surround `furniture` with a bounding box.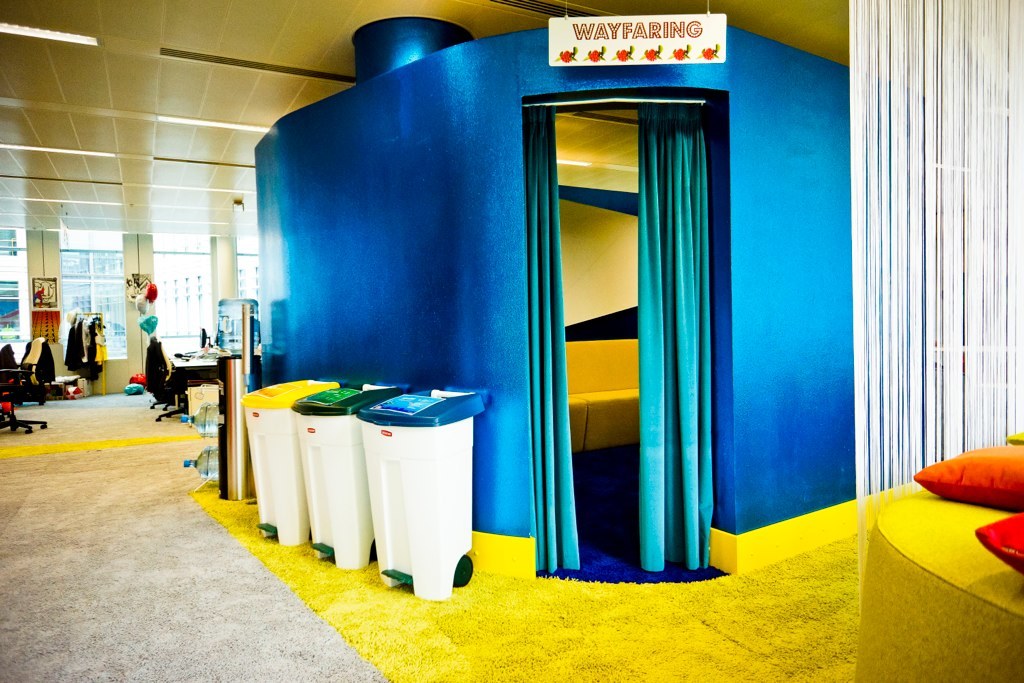
147 336 167 409.
